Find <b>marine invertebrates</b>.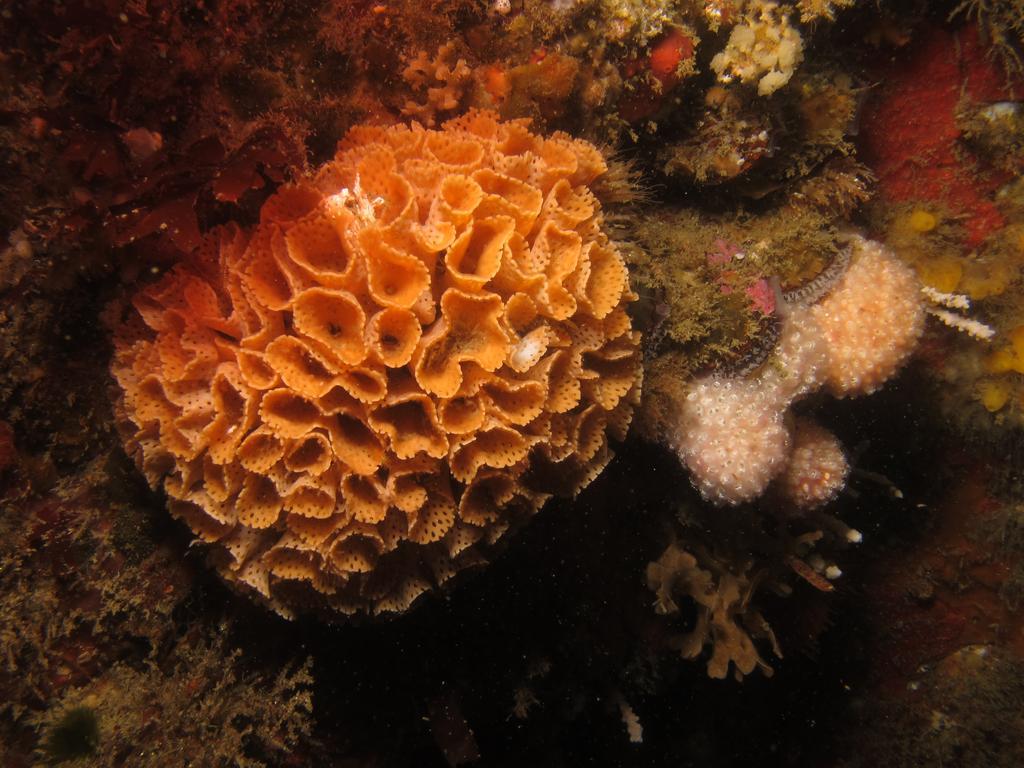
<bbox>580, 0, 701, 51</bbox>.
